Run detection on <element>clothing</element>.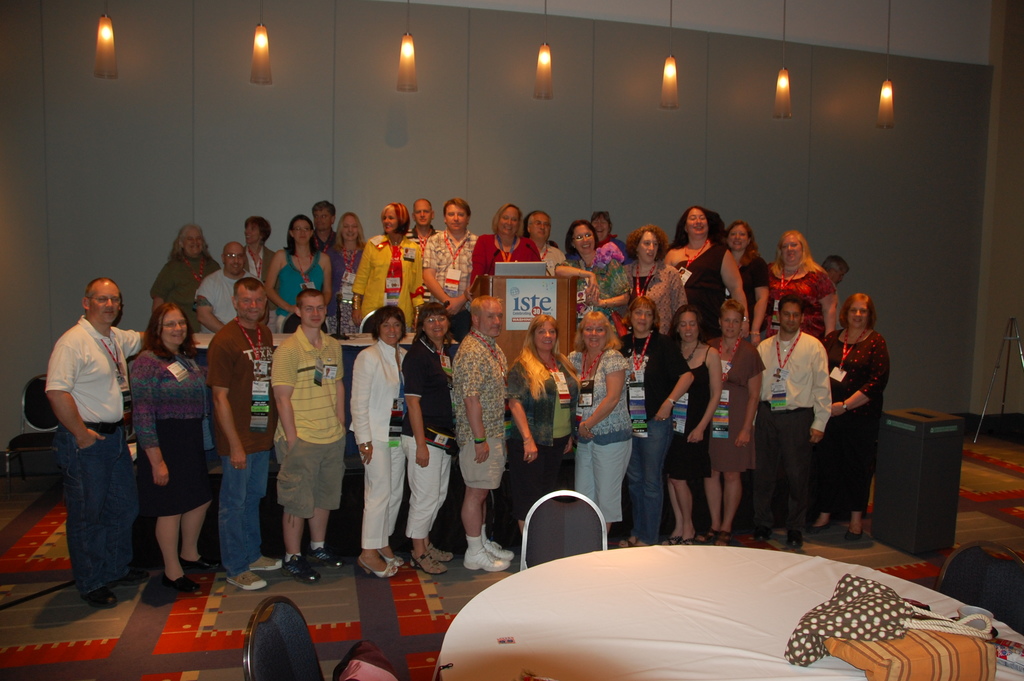
Result: (568,344,627,520).
